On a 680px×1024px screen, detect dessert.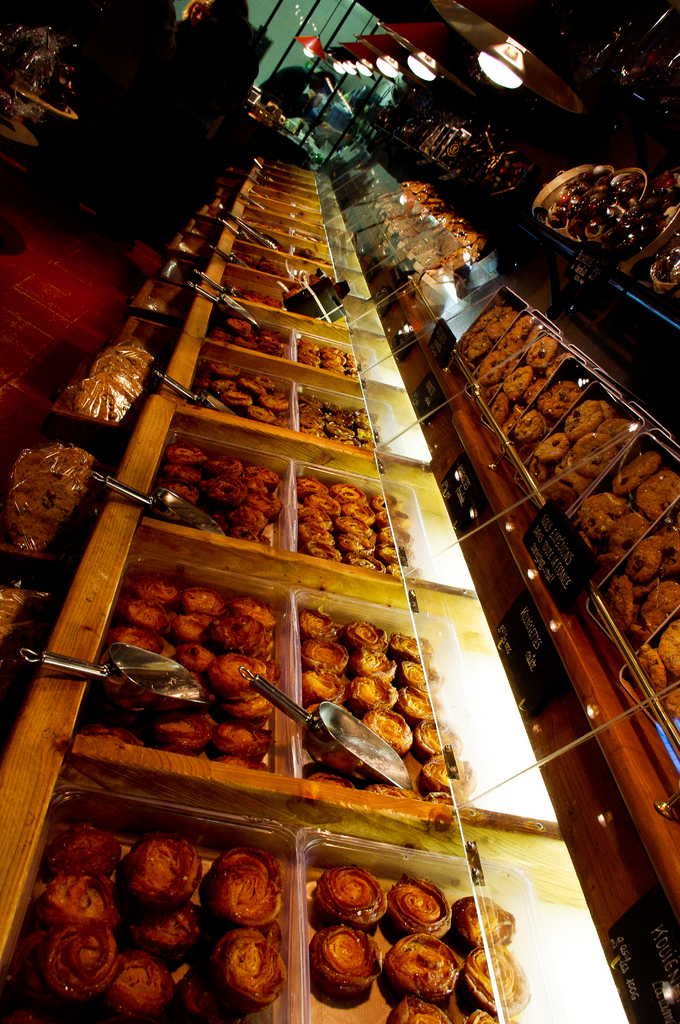
BBox(316, 860, 384, 934).
